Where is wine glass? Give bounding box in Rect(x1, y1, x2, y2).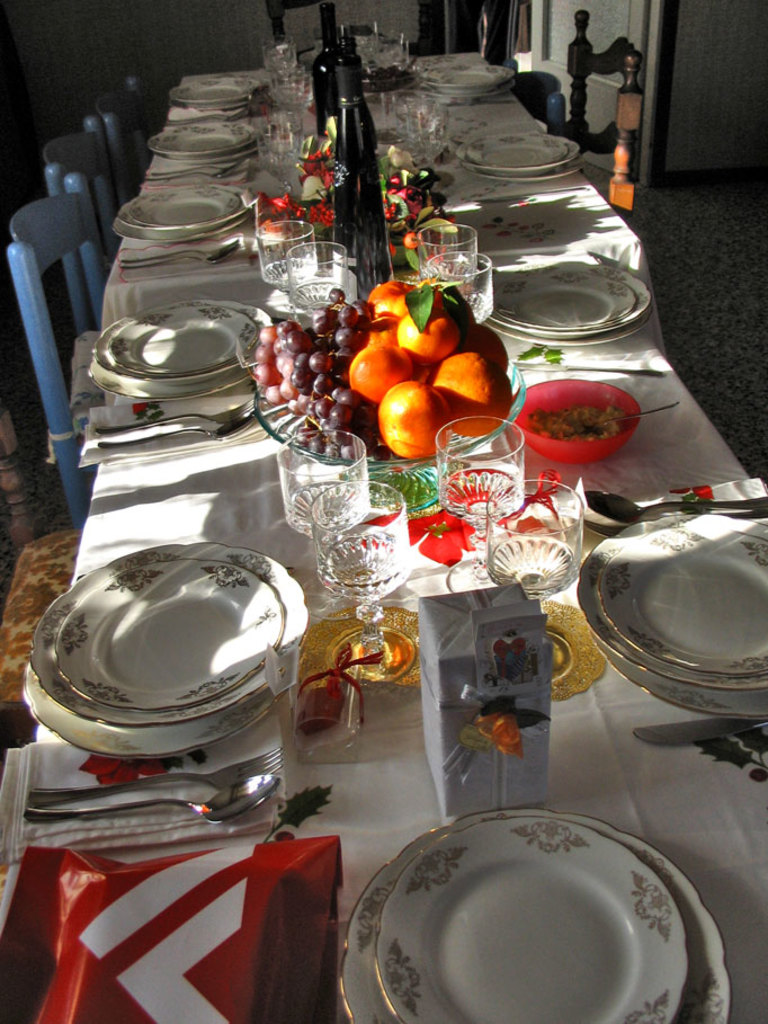
Rect(439, 417, 528, 594).
